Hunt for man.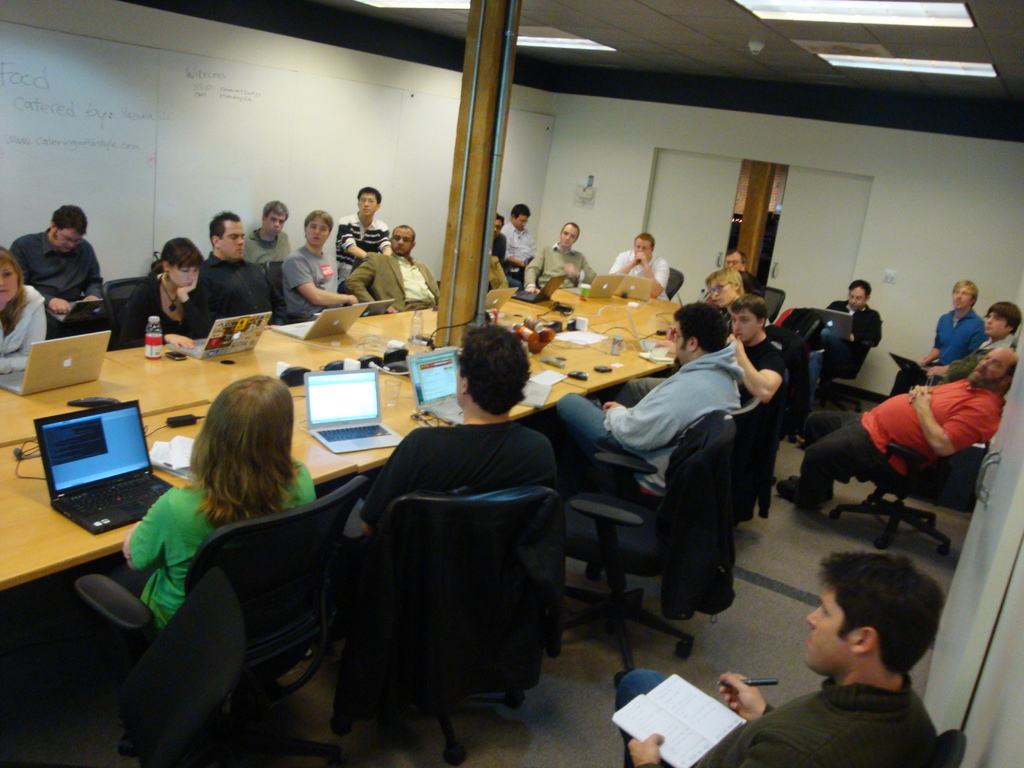
Hunted down at 12,205,104,321.
